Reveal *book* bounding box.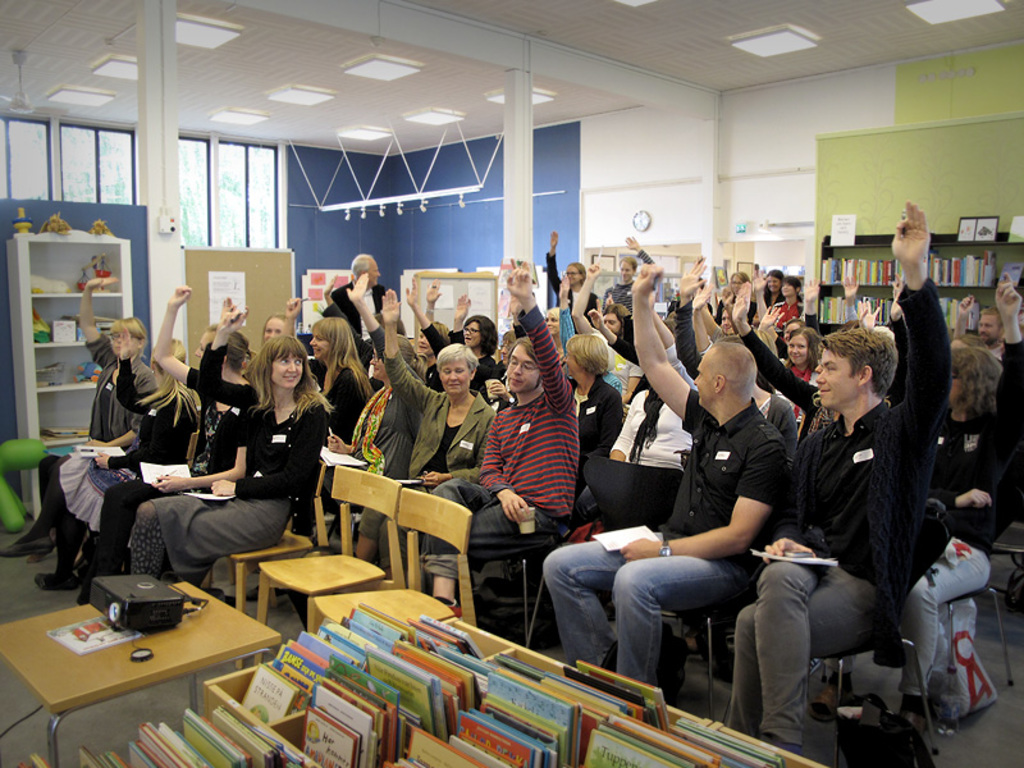
Revealed: [45, 613, 154, 657].
